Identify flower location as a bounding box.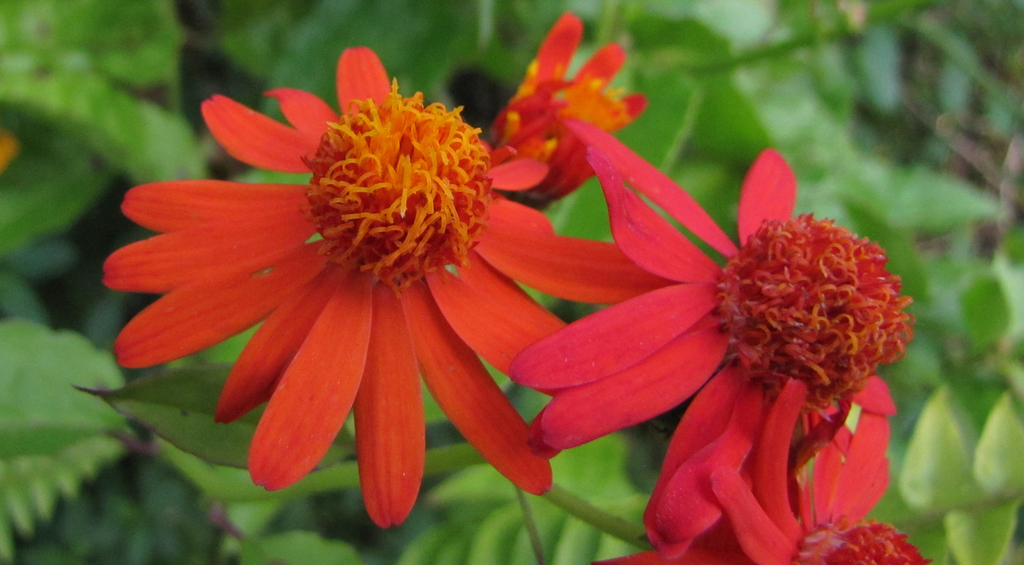
bbox=[577, 375, 934, 564].
